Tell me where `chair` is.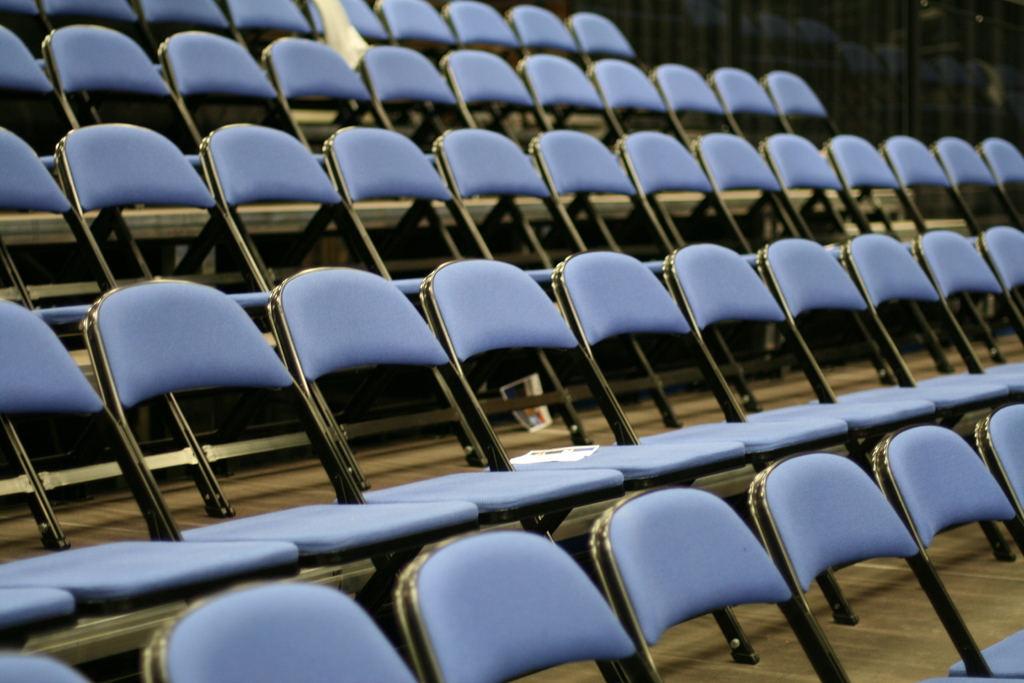
`chair` is at [x1=370, y1=0, x2=463, y2=124].
